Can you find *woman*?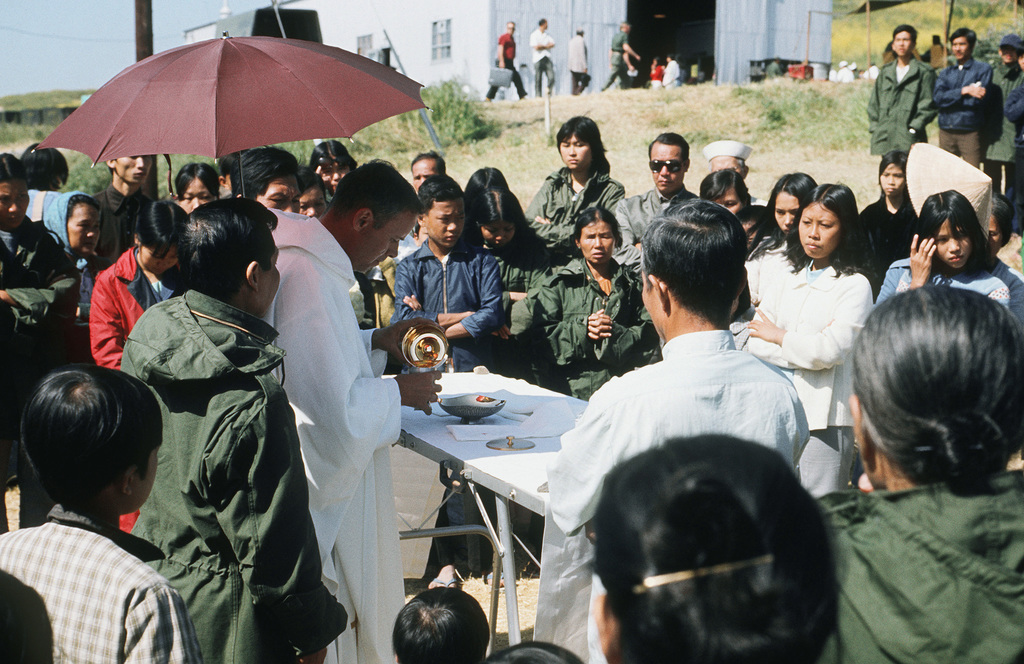
Yes, bounding box: x1=810, y1=282, x2=1023, y2=663.
